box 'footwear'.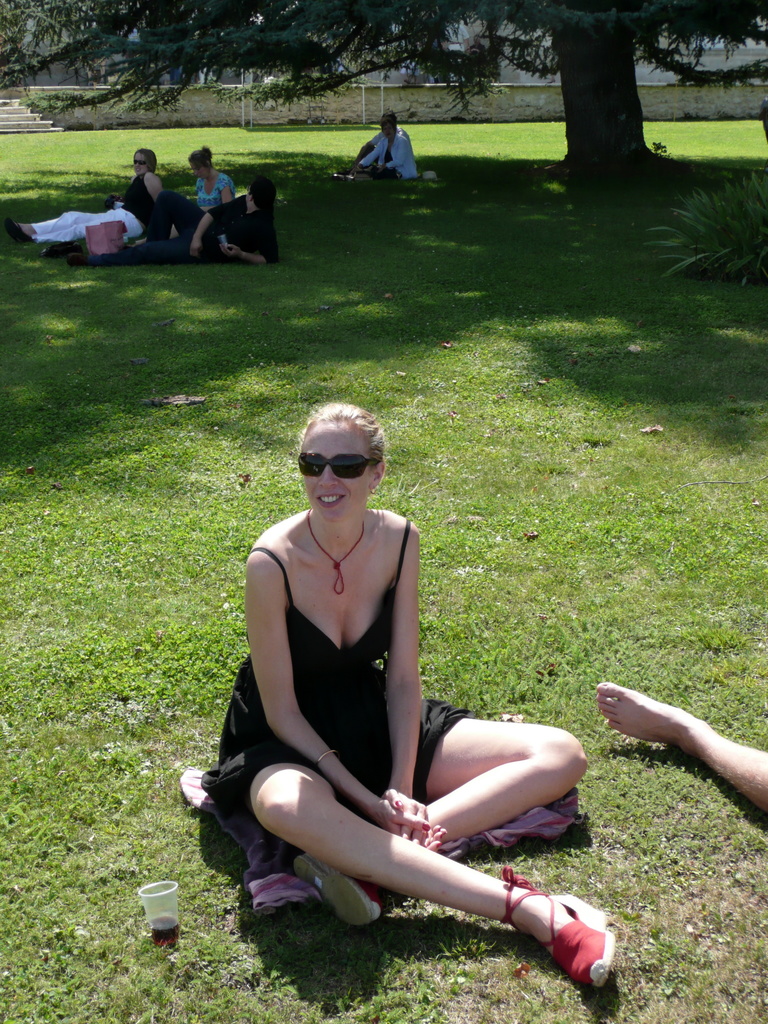
crop(518, 881, 630, 984).
